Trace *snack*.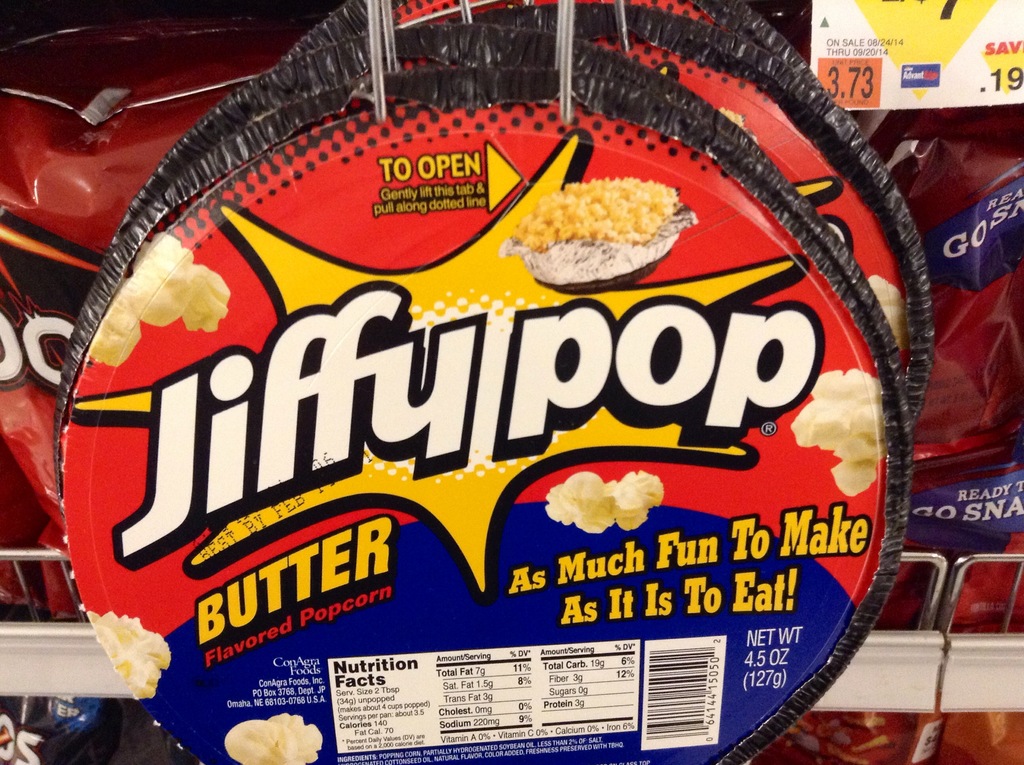
Traced to 796 362 893 495.
